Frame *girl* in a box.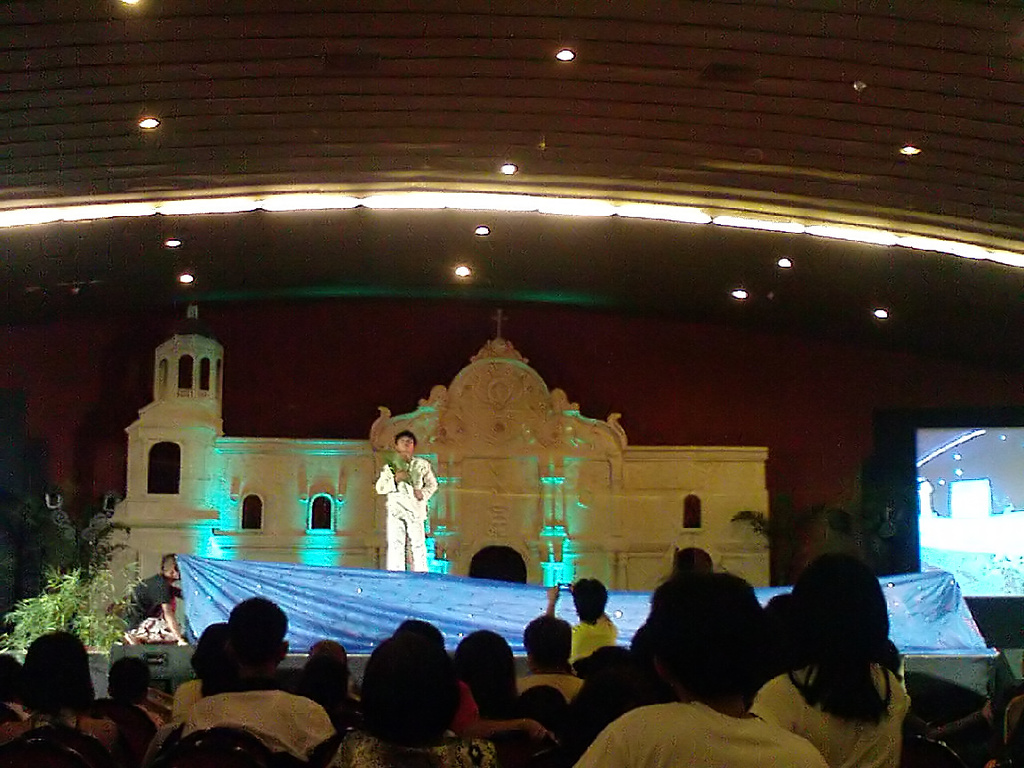
x1=15 y1=630 x2=113 y2=751.
